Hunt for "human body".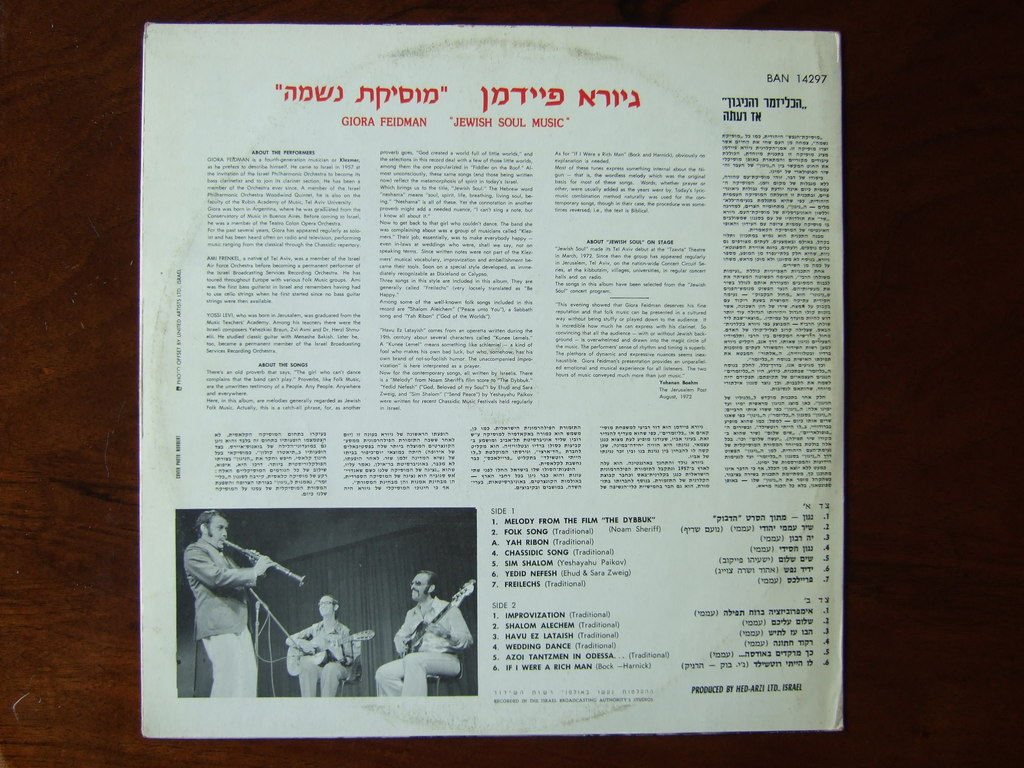
Hunted down at select_region(183, 507, 276, 695).
